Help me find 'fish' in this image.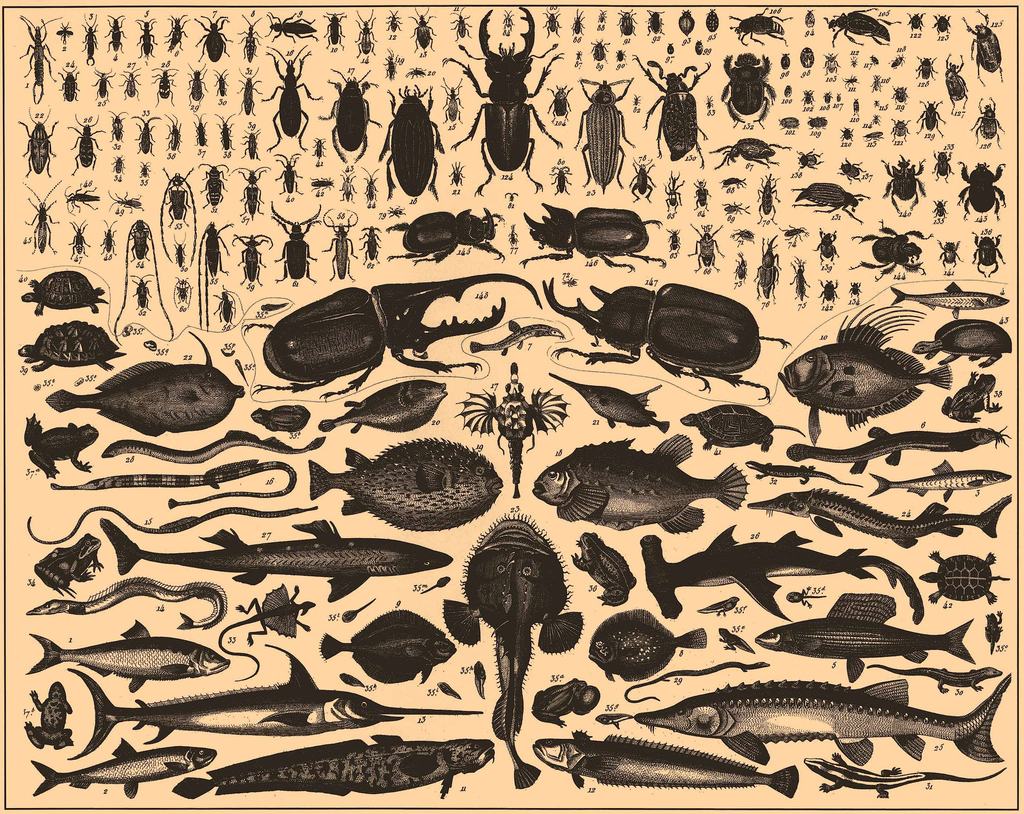
Found it: bbox(26, 618, 231, 696).
